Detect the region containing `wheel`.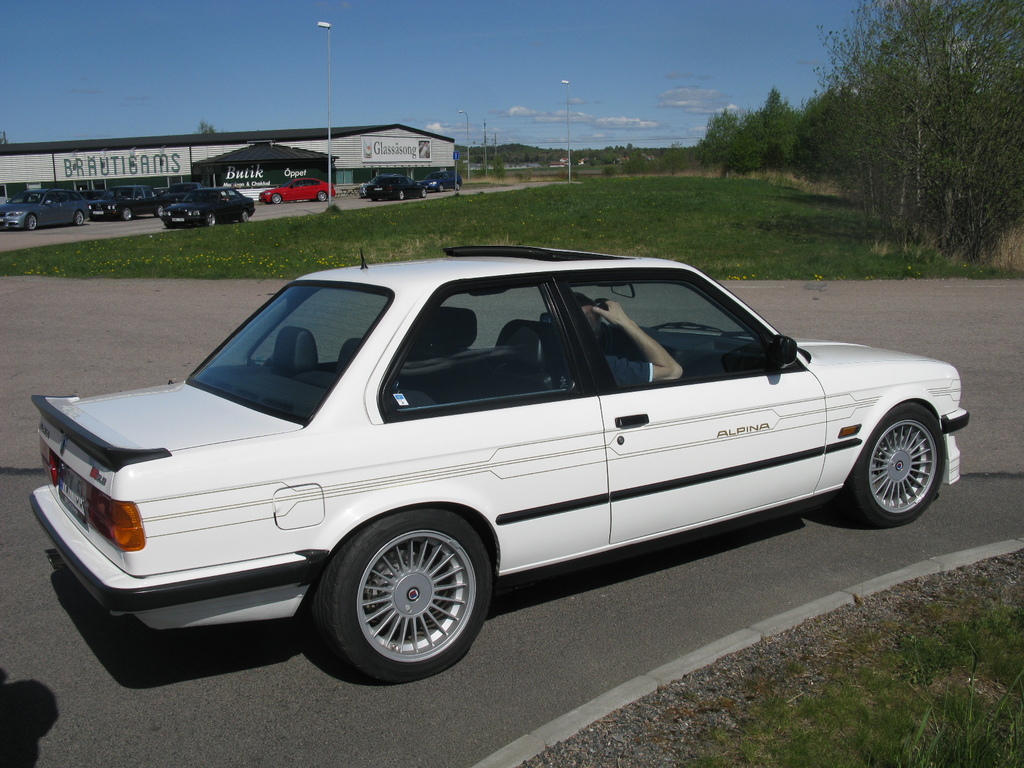
detection(124, 207, 135, 221).
